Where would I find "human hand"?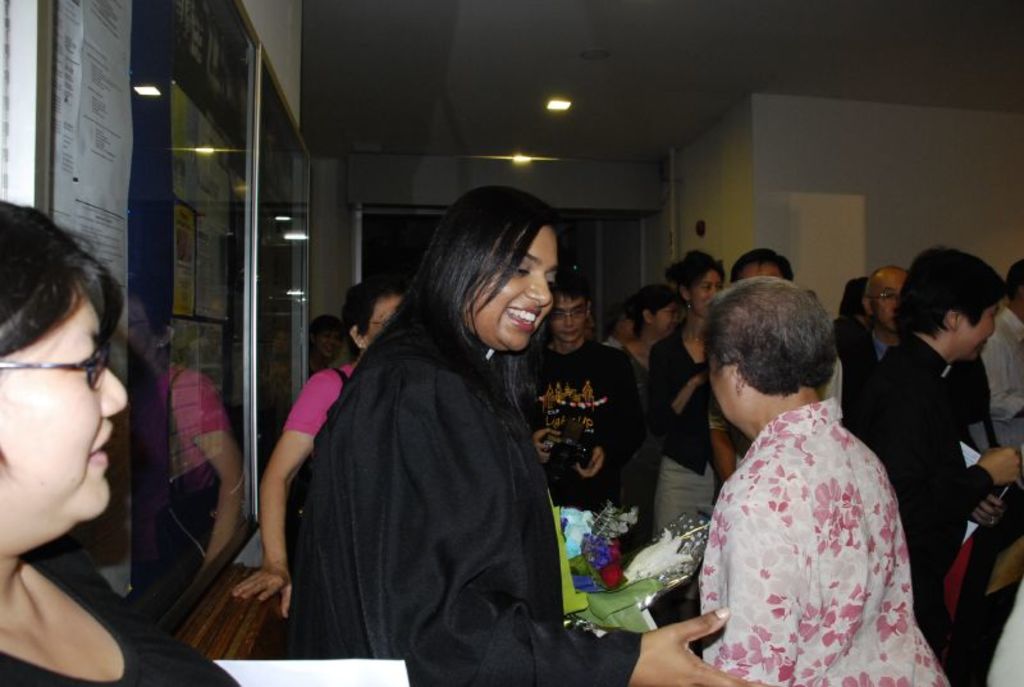
At Rect(575, 443, 608, 482).
